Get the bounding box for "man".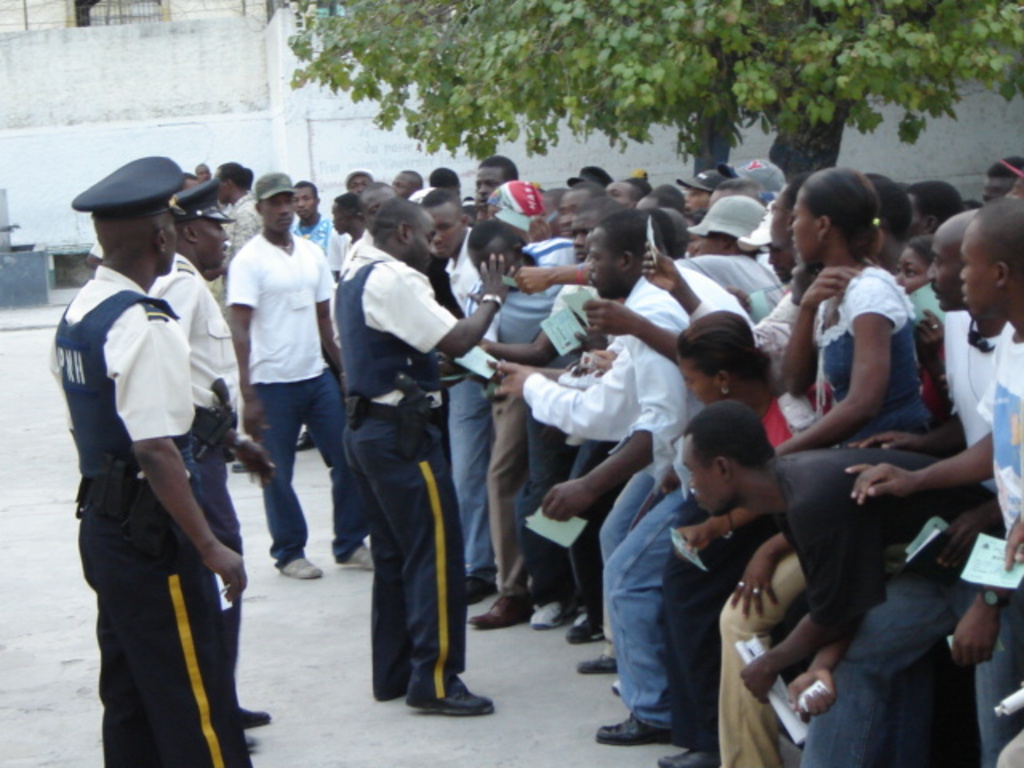
rect(285, 178, 331, 258).
